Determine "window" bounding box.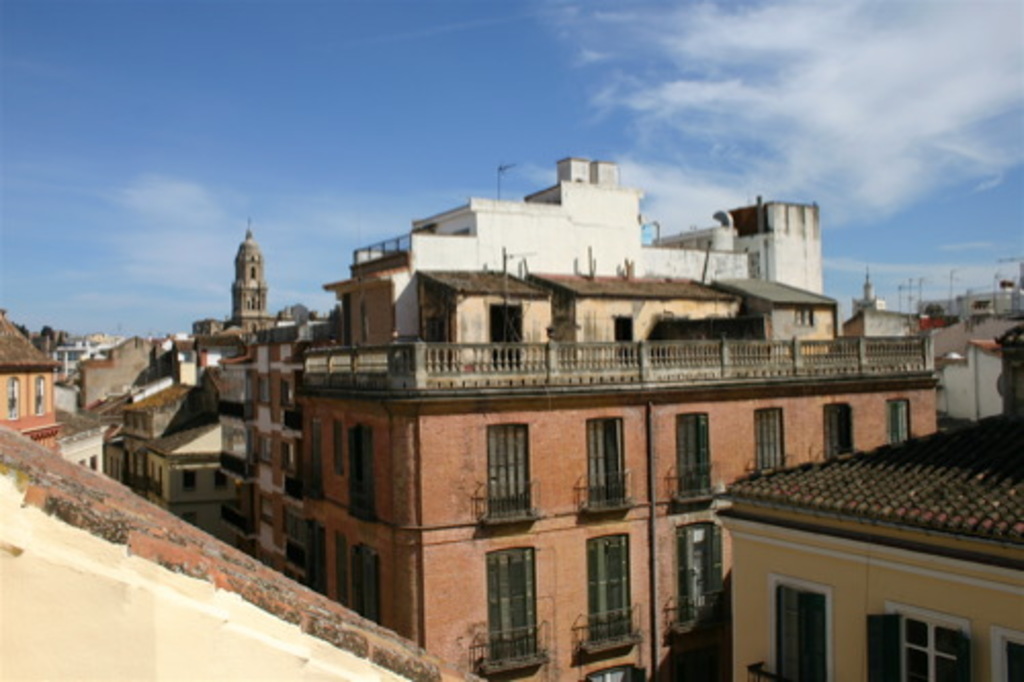
Determined: 610/319/635/363.
